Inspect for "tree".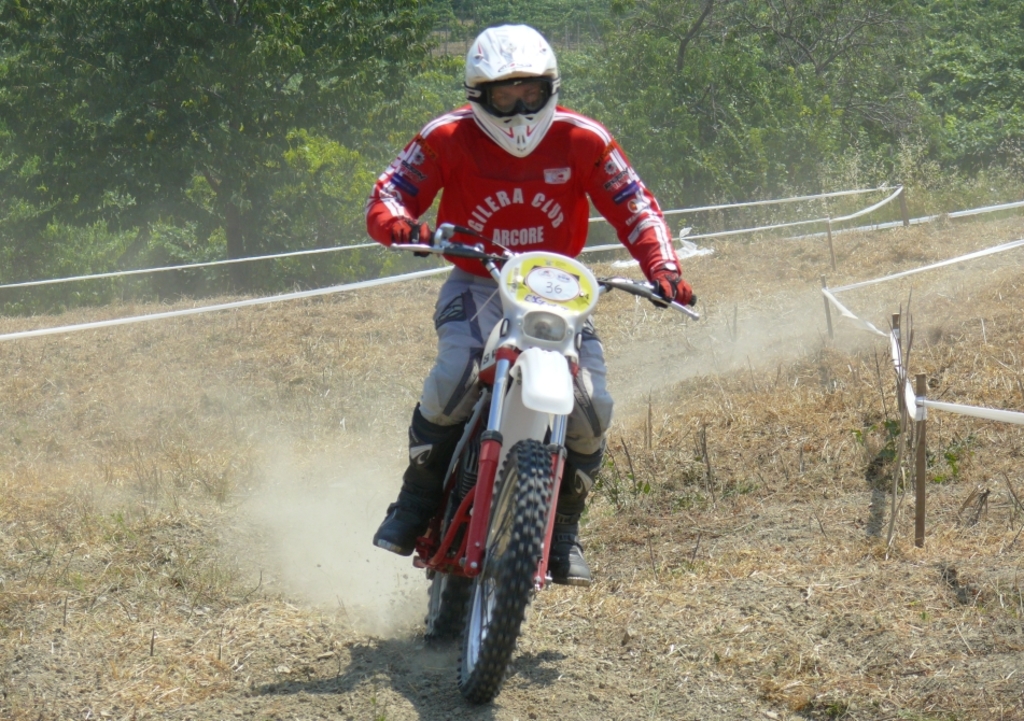
Inspection: select_region(0, 0, 398, 283).
